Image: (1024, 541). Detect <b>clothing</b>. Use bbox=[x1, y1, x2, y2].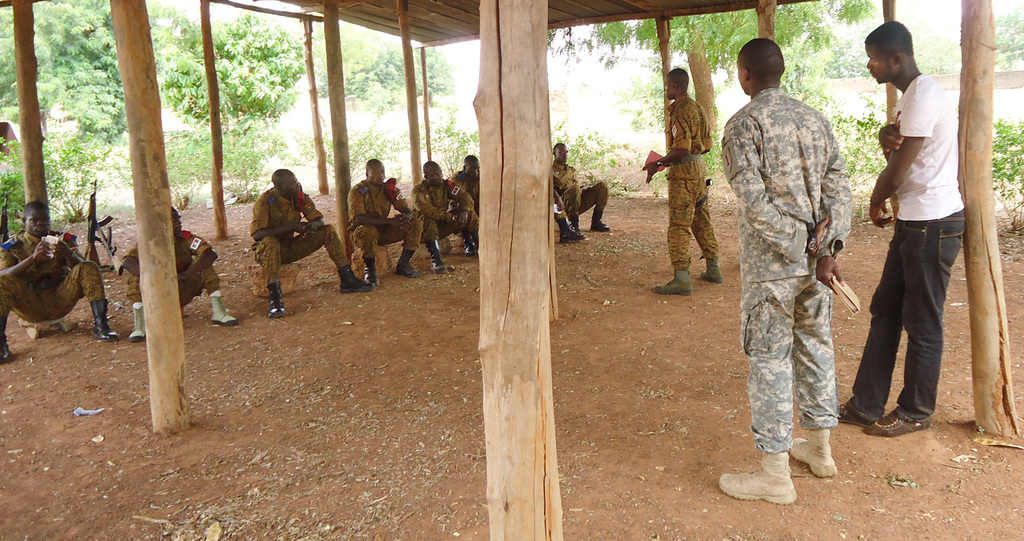
bbox=[550, 161, 612, 216].
